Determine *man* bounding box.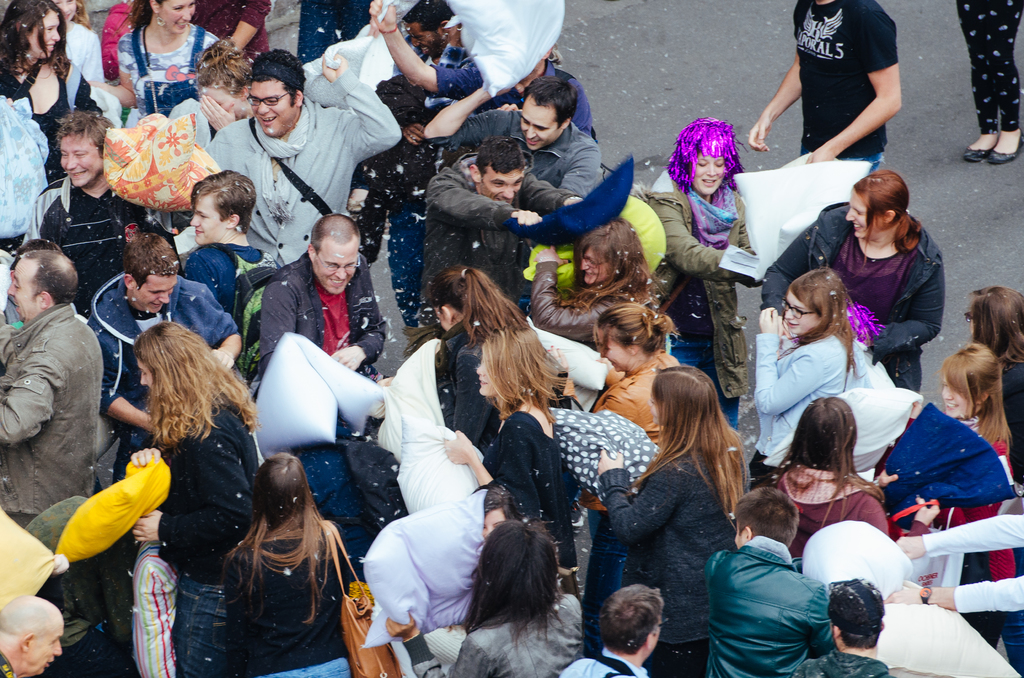
Determined: bbox=[185, 0, 274, 54].
